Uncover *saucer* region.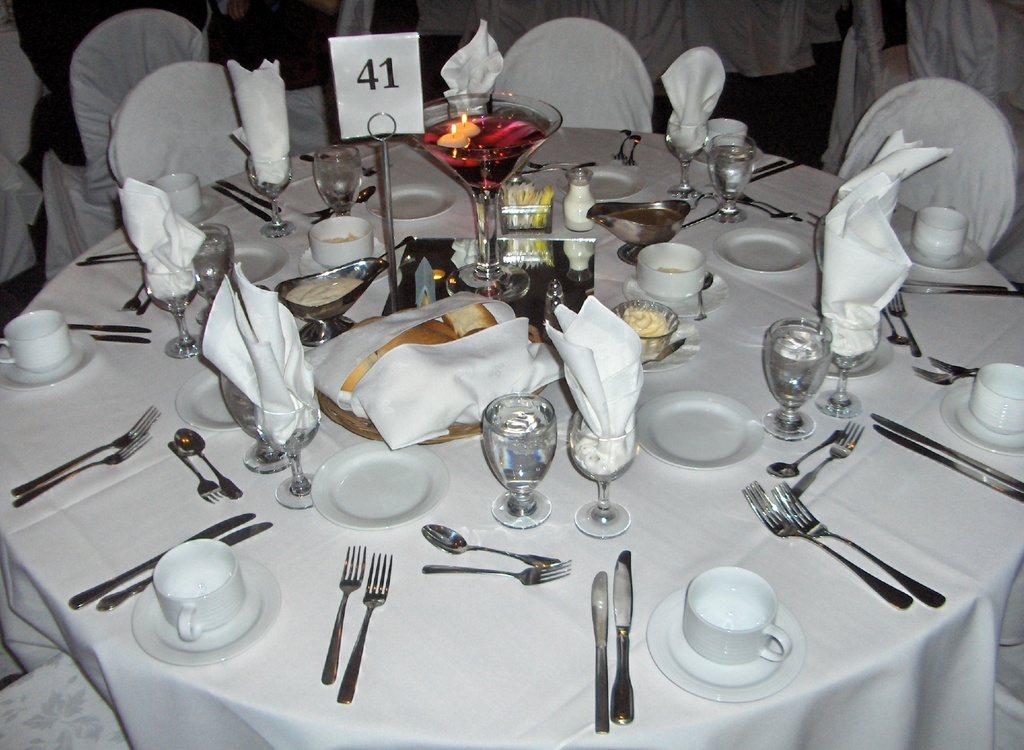
Uncovered: BBox(691, 148, 721, 167).
